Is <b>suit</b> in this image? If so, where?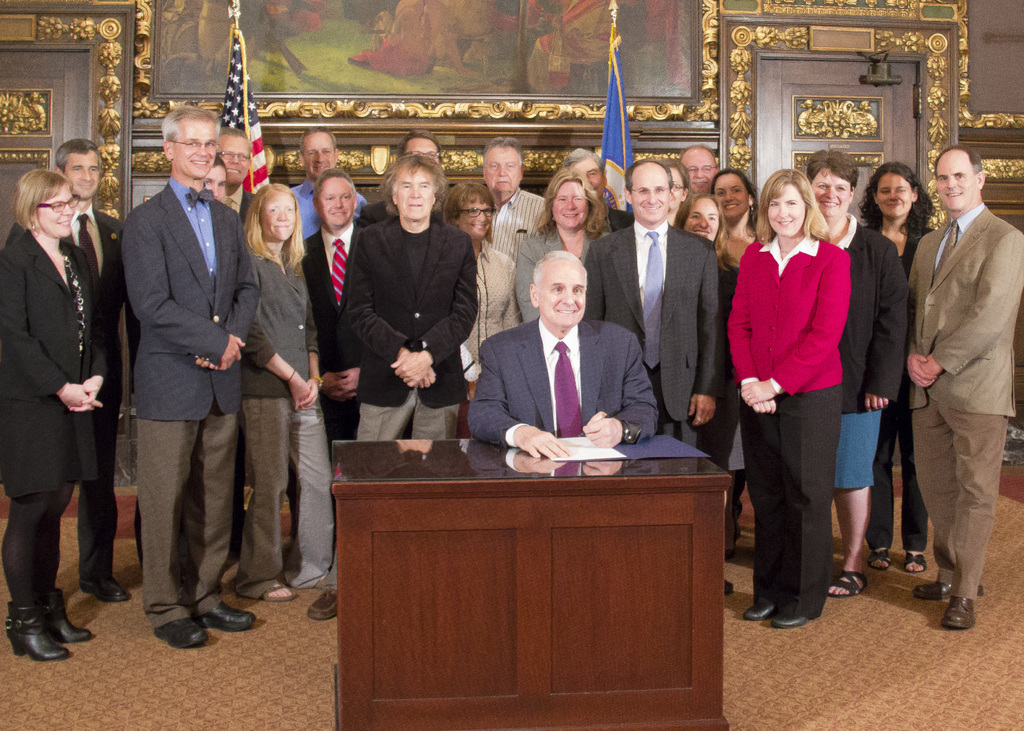
Yes, at crop(826, 212, 913, 421).
